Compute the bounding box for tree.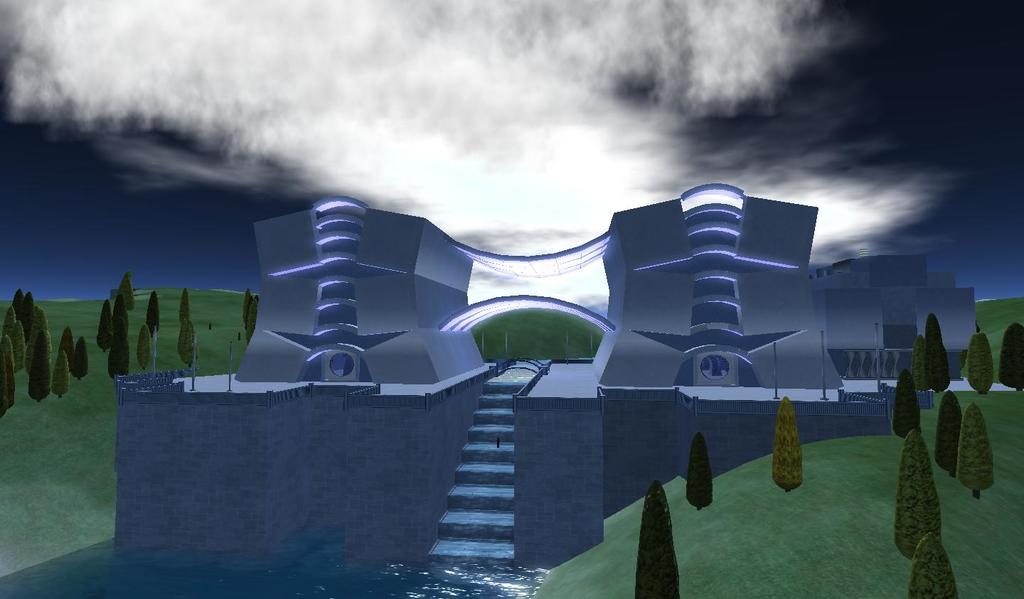
Rect(240, 291, 256, 328).
